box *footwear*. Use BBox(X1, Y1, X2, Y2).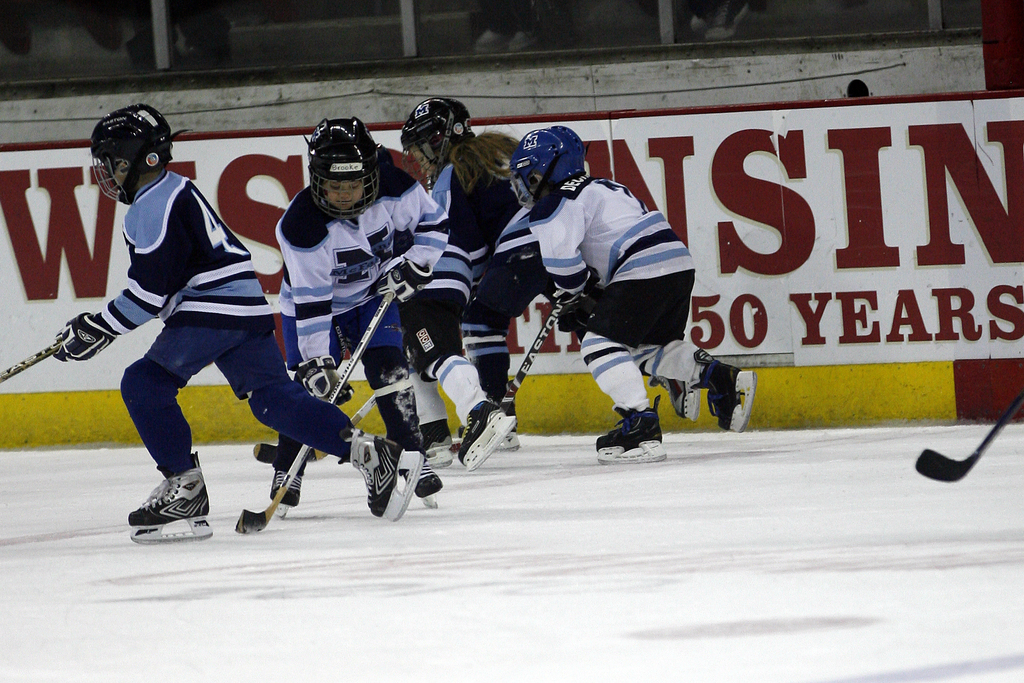
BBox(353, 429, 419, 514).
